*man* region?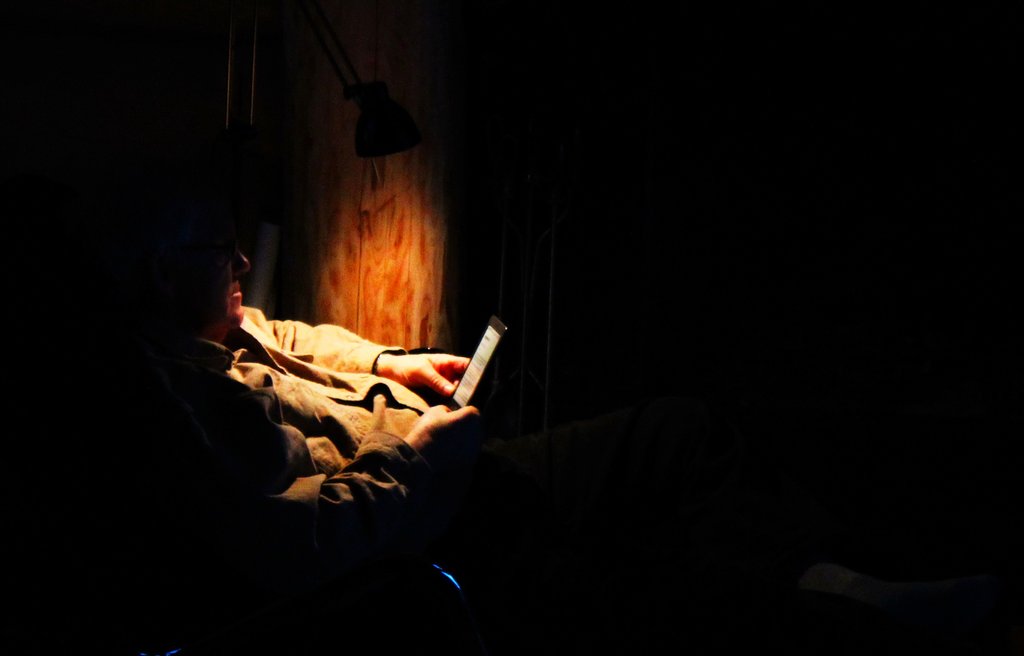
116/124/486/655
